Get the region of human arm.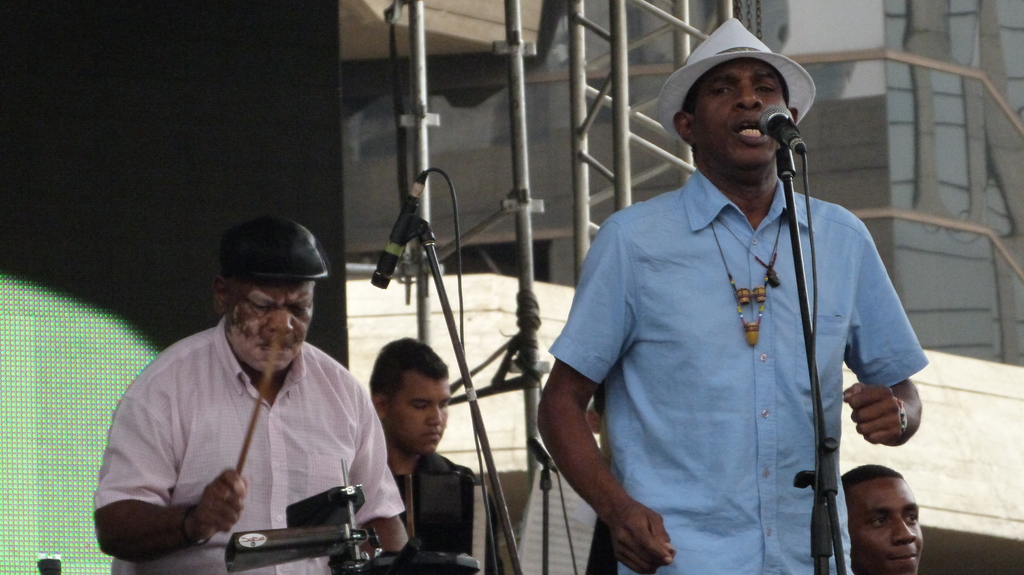
bbox=[89, 386, 248, 573].
